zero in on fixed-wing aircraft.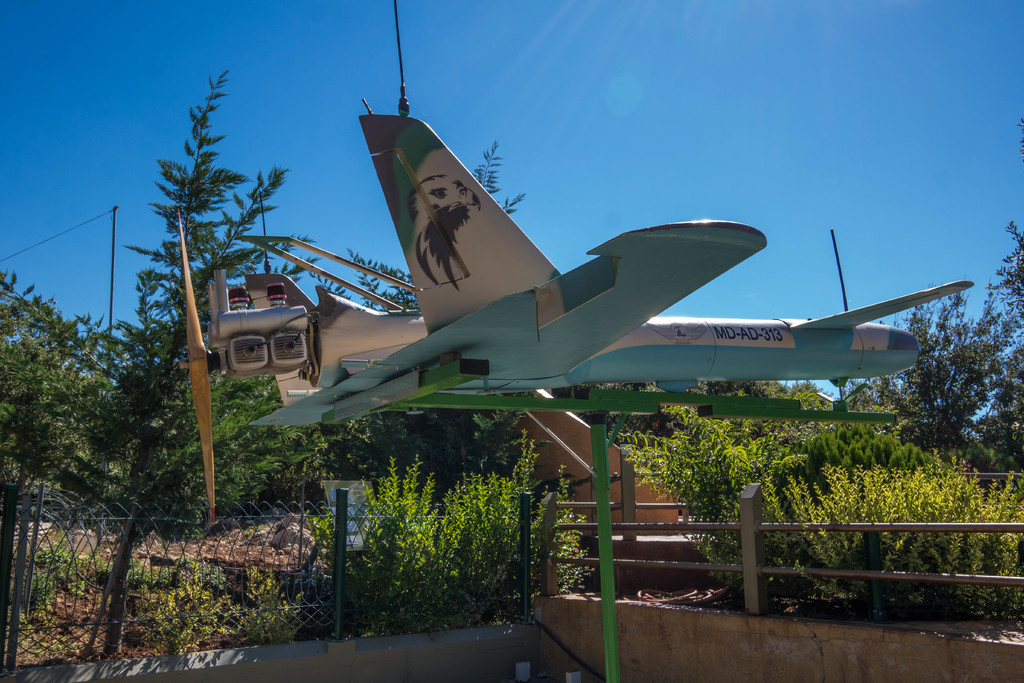
Zeroed in: (173, 111, 976, 524).
